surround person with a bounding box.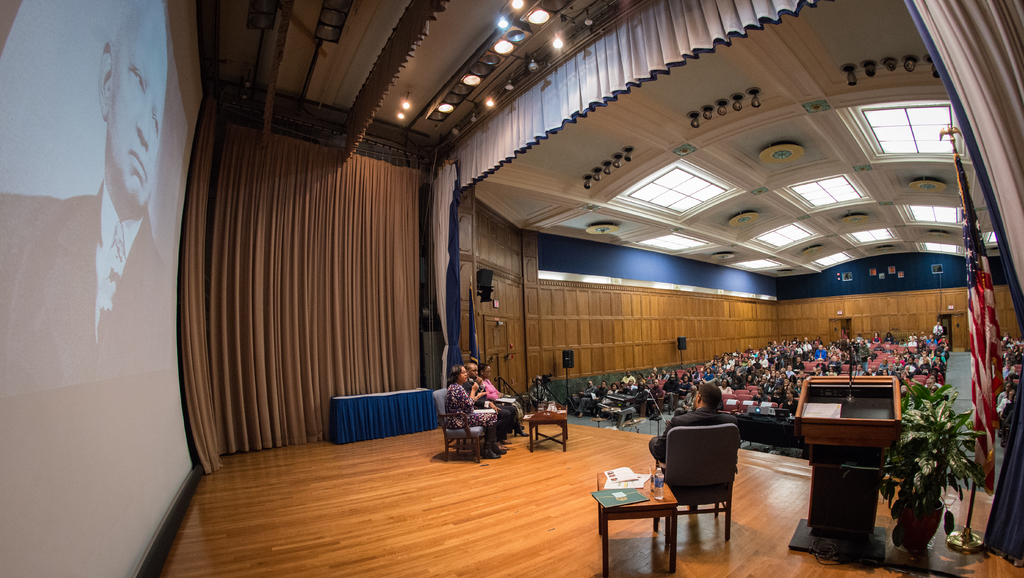
x1=780, y1=380, x2=804, y2=422.
